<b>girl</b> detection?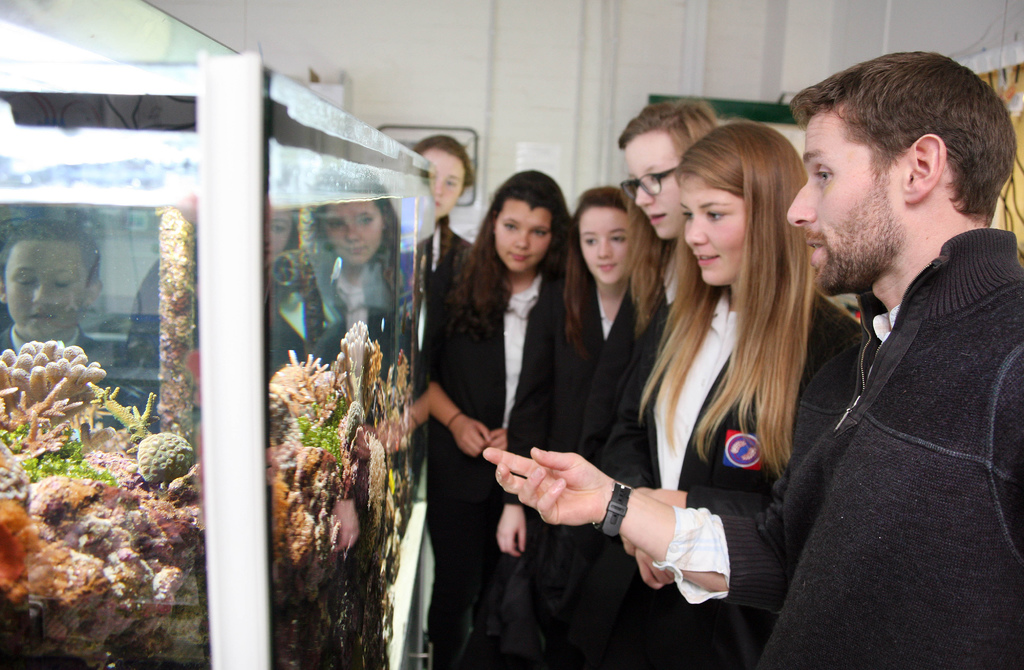
[513, 176, 658, 650]
